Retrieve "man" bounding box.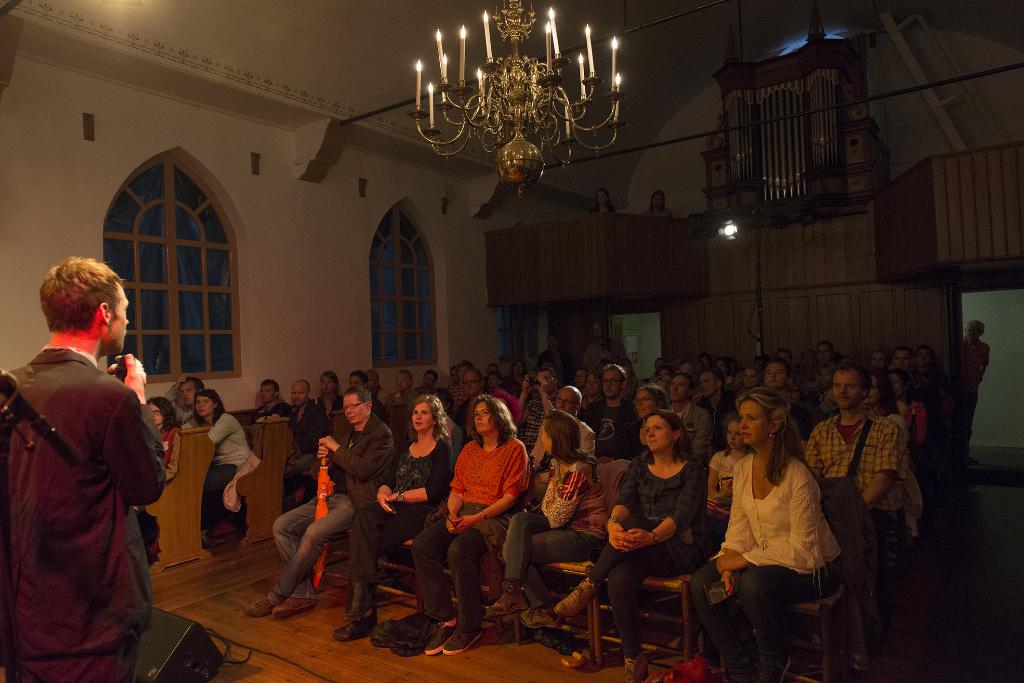
Bounding box: <box>450,372,492,449</box>.
